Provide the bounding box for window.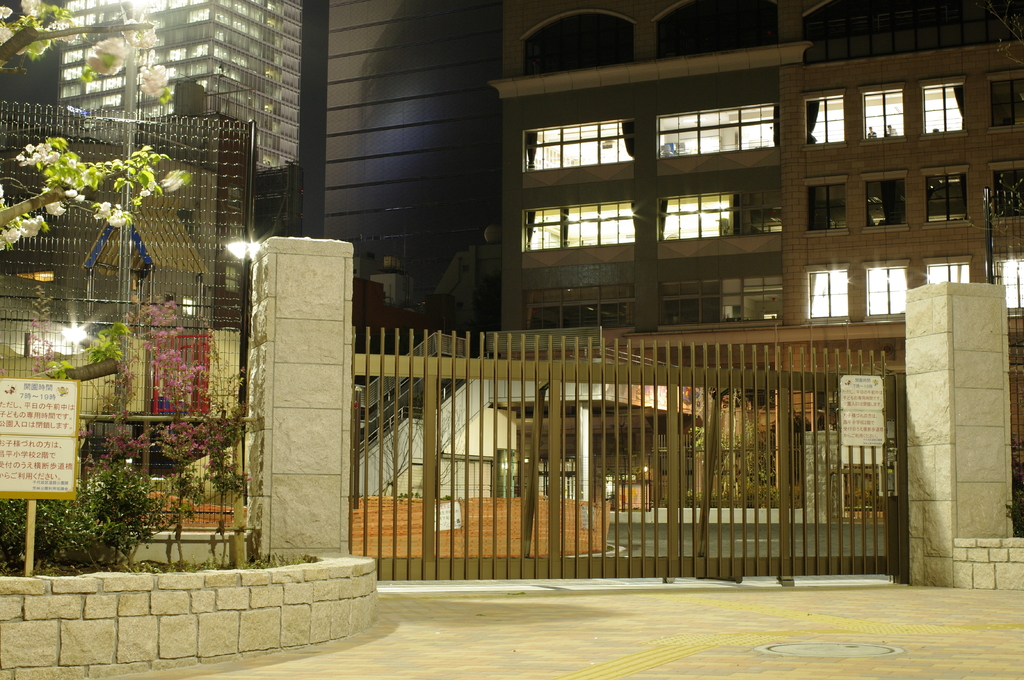
box=[655, 190, 732, 239].
